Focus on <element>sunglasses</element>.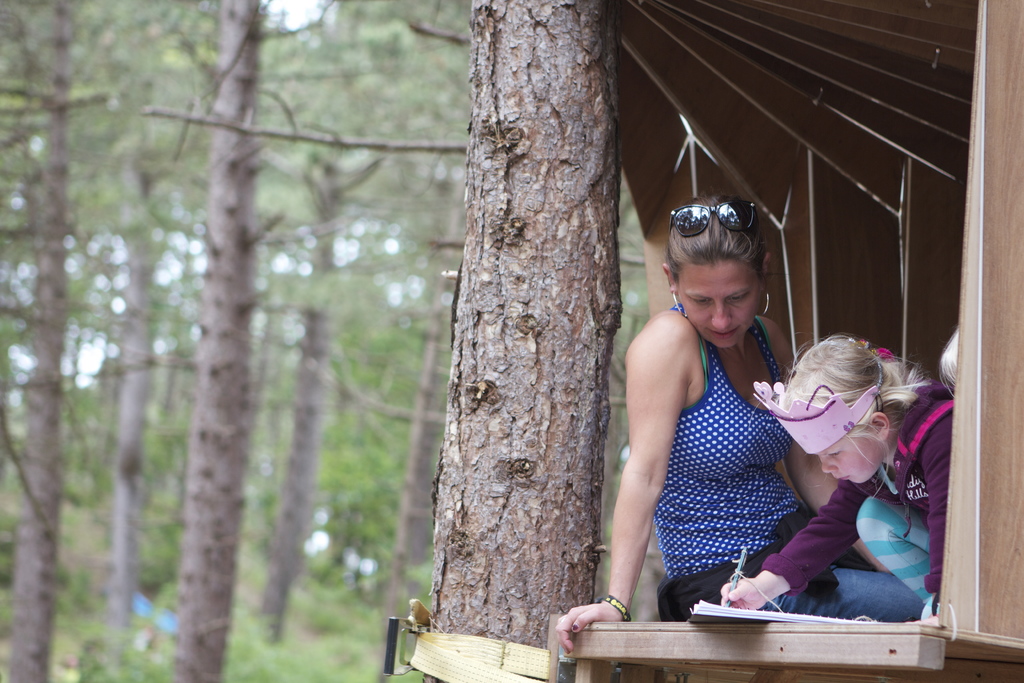
Focused at [x1=670, y1=200, x2=760, y2=236].
